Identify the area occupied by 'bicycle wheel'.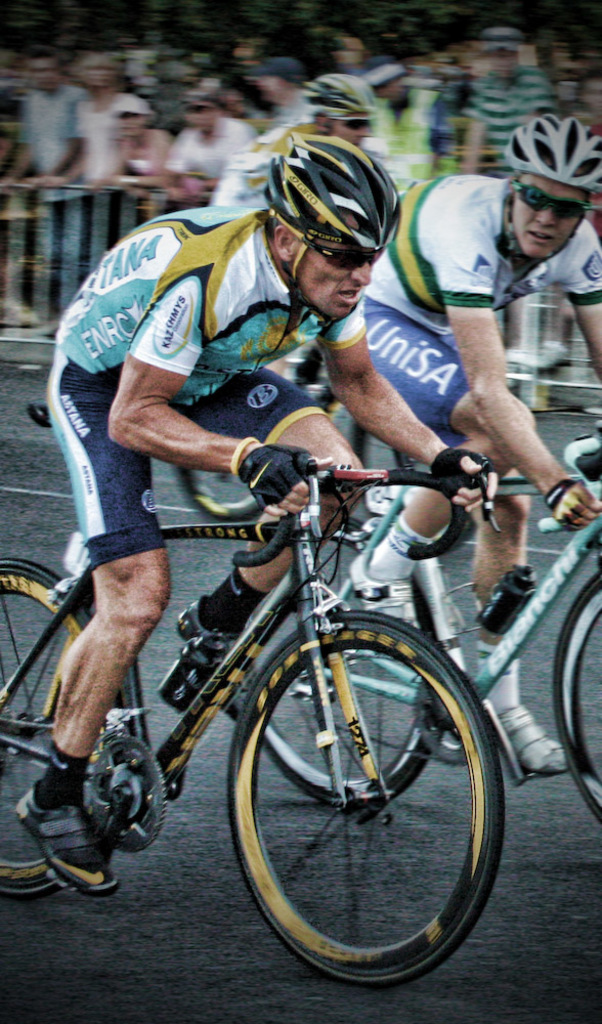
Area: [x1=222, y1=607, x2=510, y2=986].
